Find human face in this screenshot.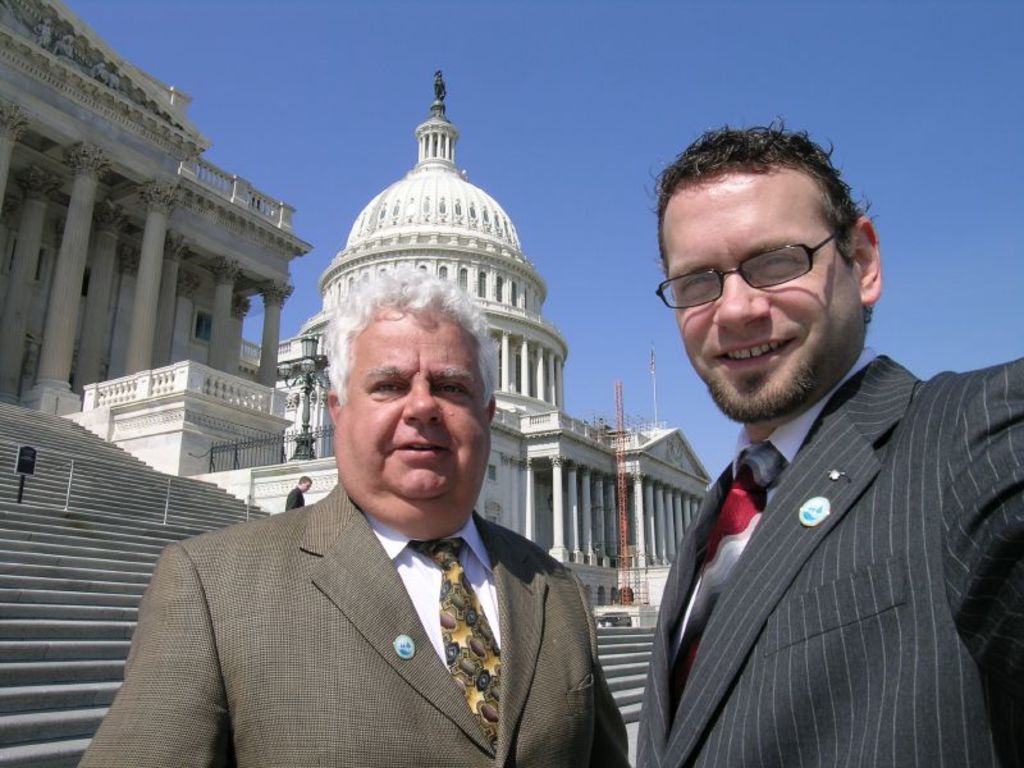
The bounding box for human face is box=[662, 150, 864, 420].
